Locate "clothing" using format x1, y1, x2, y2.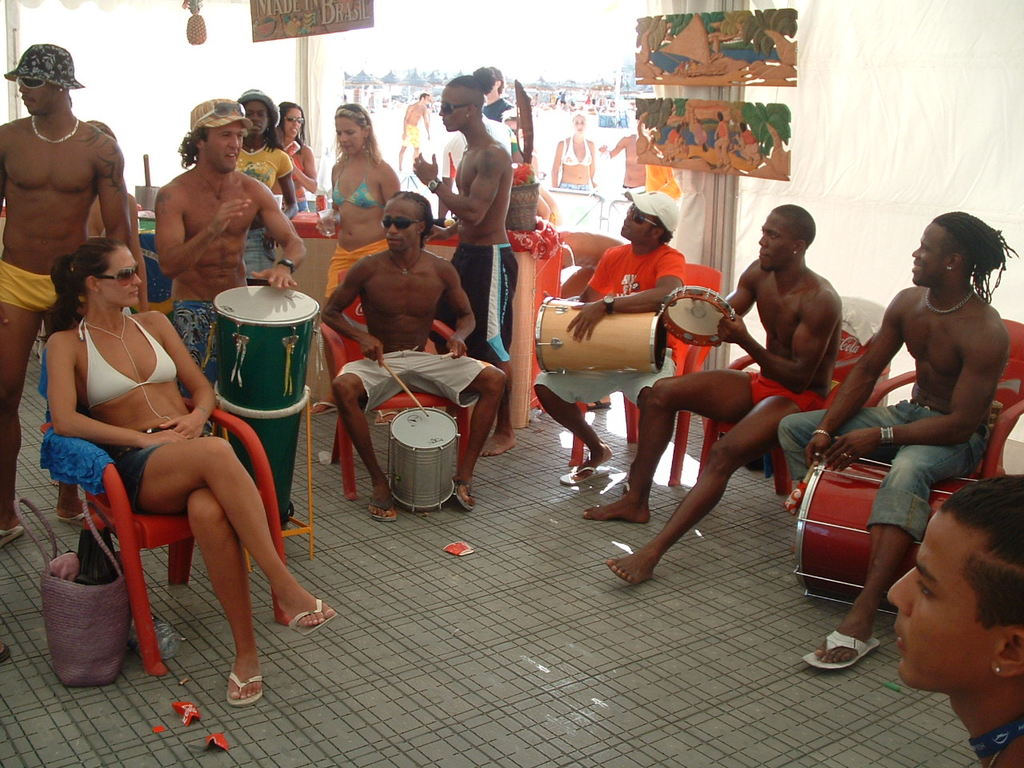
334, 344, 497, 422.
